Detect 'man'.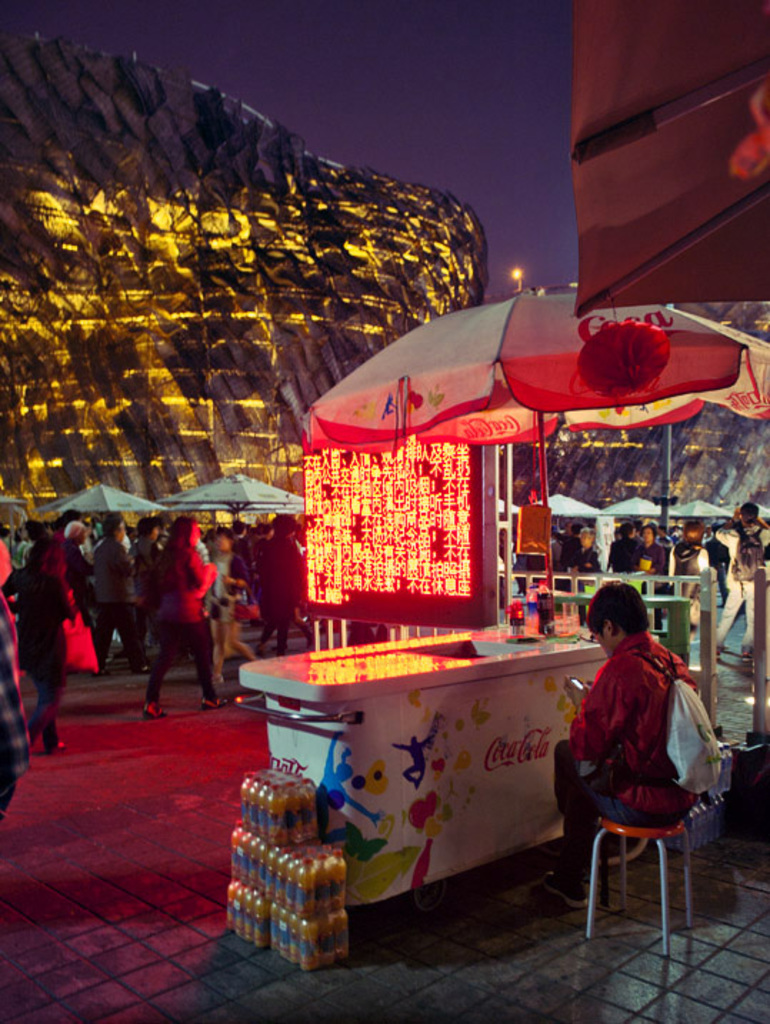
Detected at rect(0, 584, 30, 825).
